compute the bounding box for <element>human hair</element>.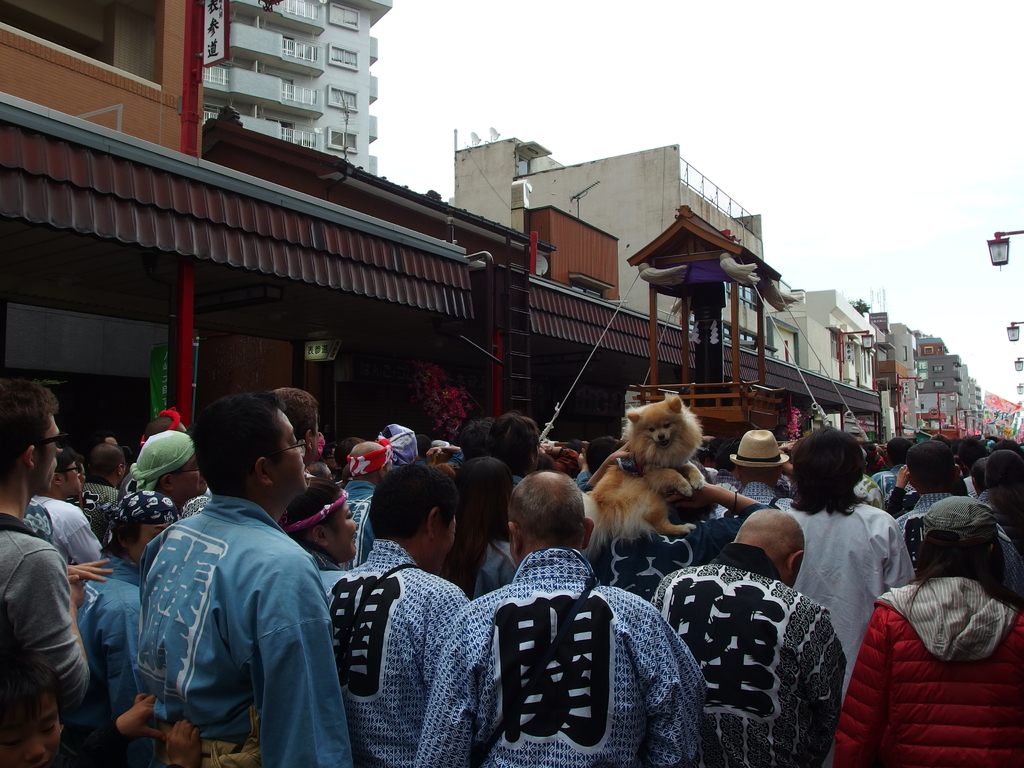
{"x1": 186, "y1": 404, "x2": 304, "y2": 514}.
